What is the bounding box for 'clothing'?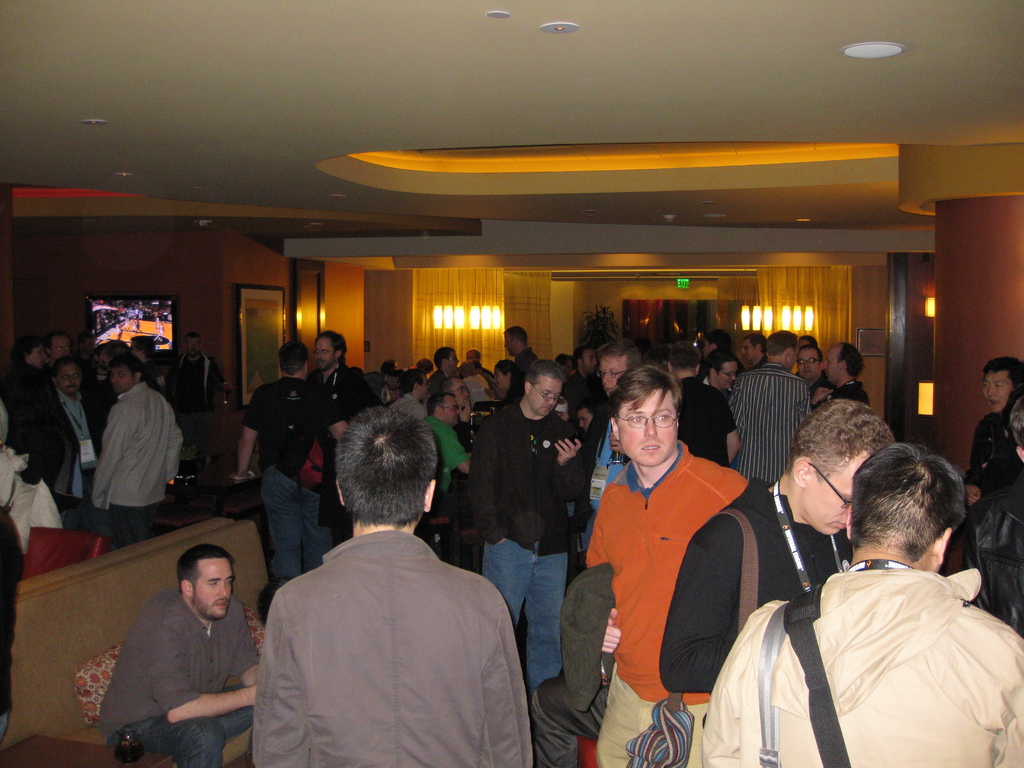
x1=1, y1=352, x2=38, y2=408.
